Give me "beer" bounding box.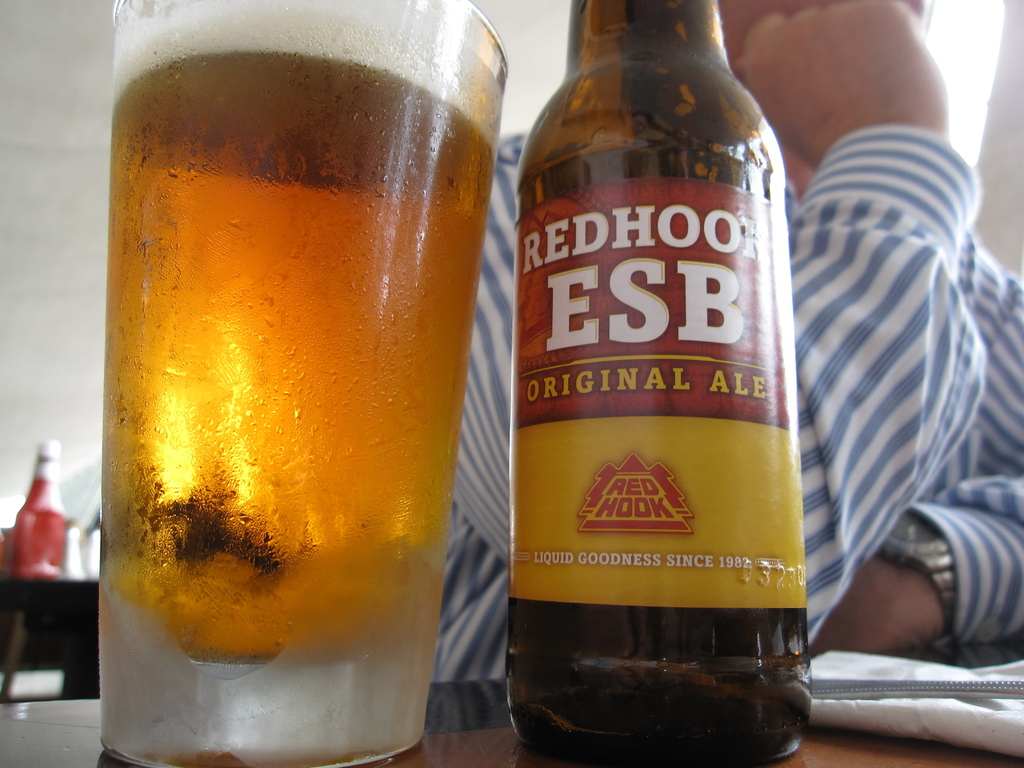
bbox(108, 0, 500, 767).
